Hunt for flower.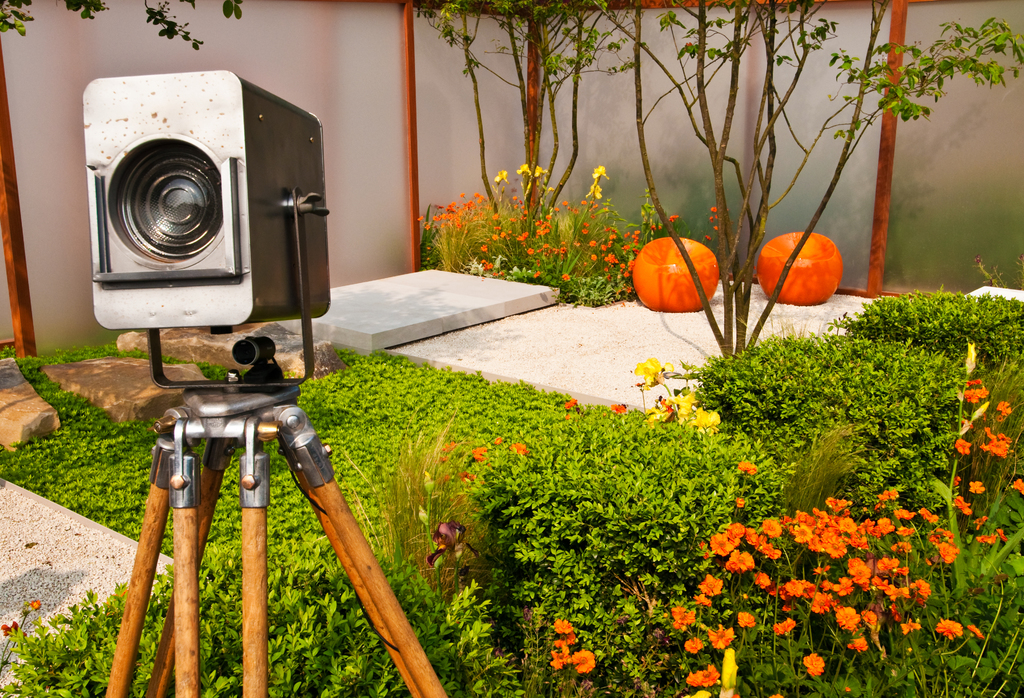
Hunted down at (968, 627, 989, 641).
